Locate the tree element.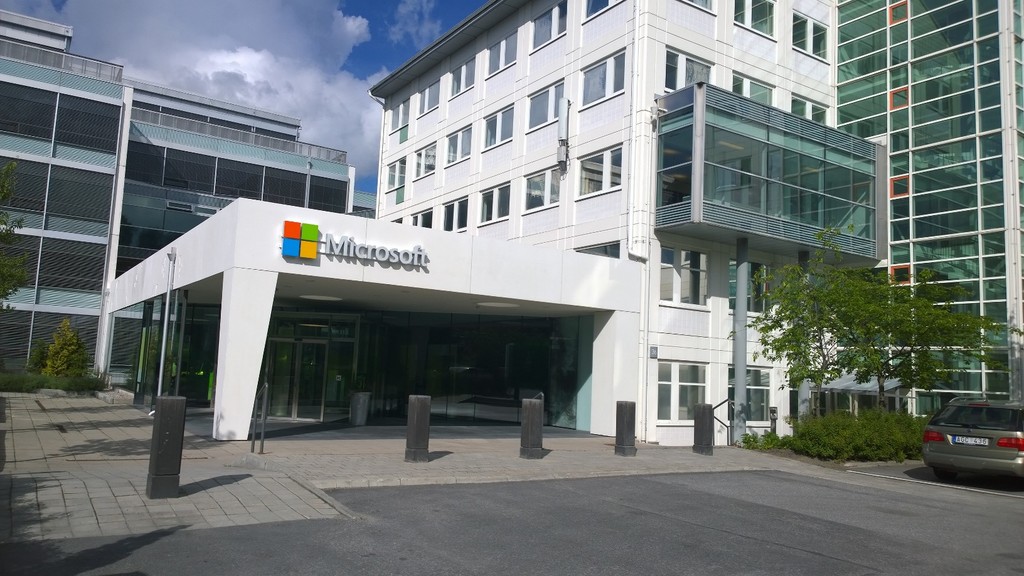
Element bbox: x1=0, y1=196, x2=34, y2=302.
